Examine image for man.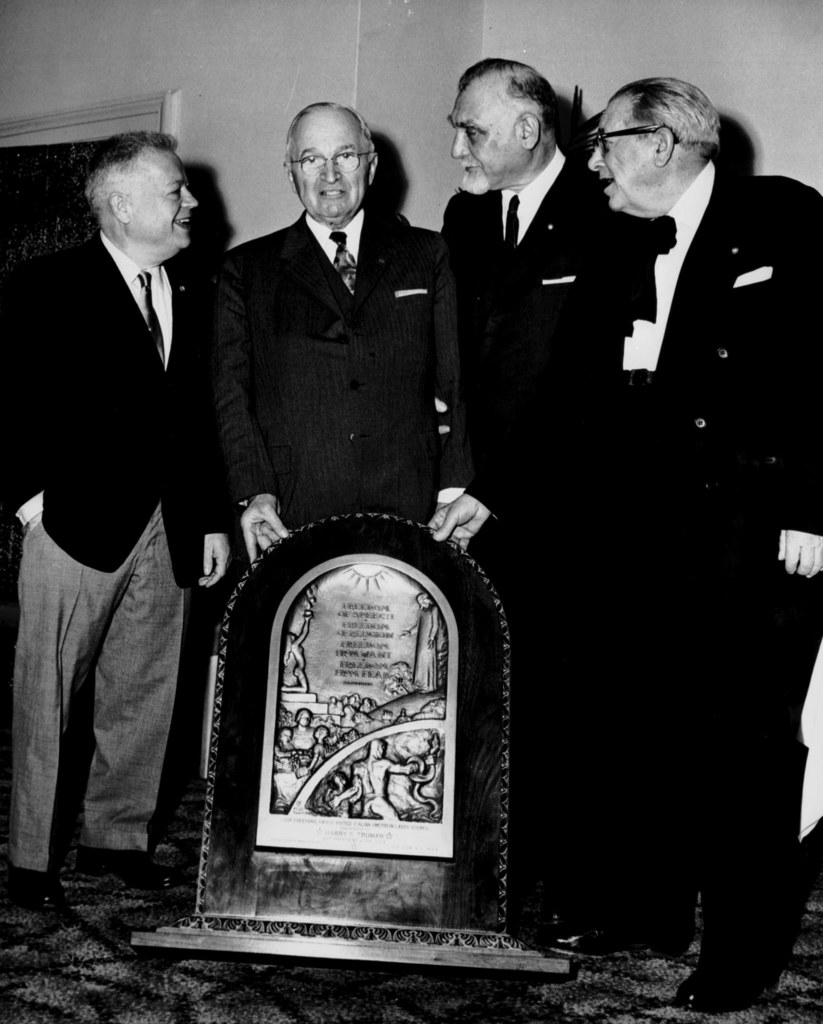
Examination result: (x1=532, y1=72, x2=822, y2=1015).
